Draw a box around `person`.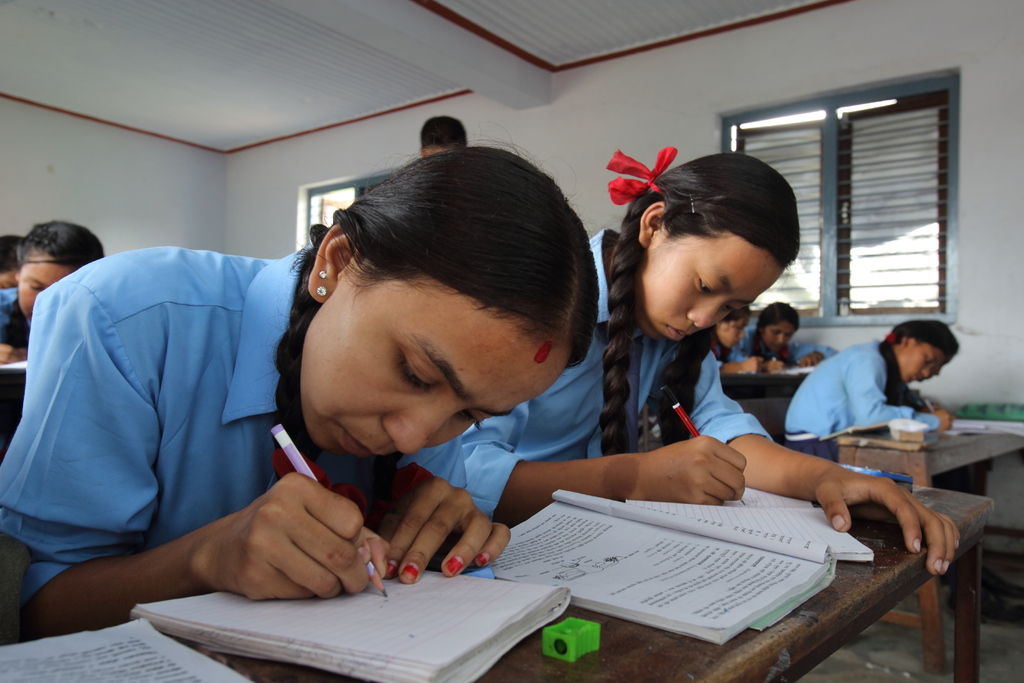
[left=0, top=232, right=20, bottom=291].
